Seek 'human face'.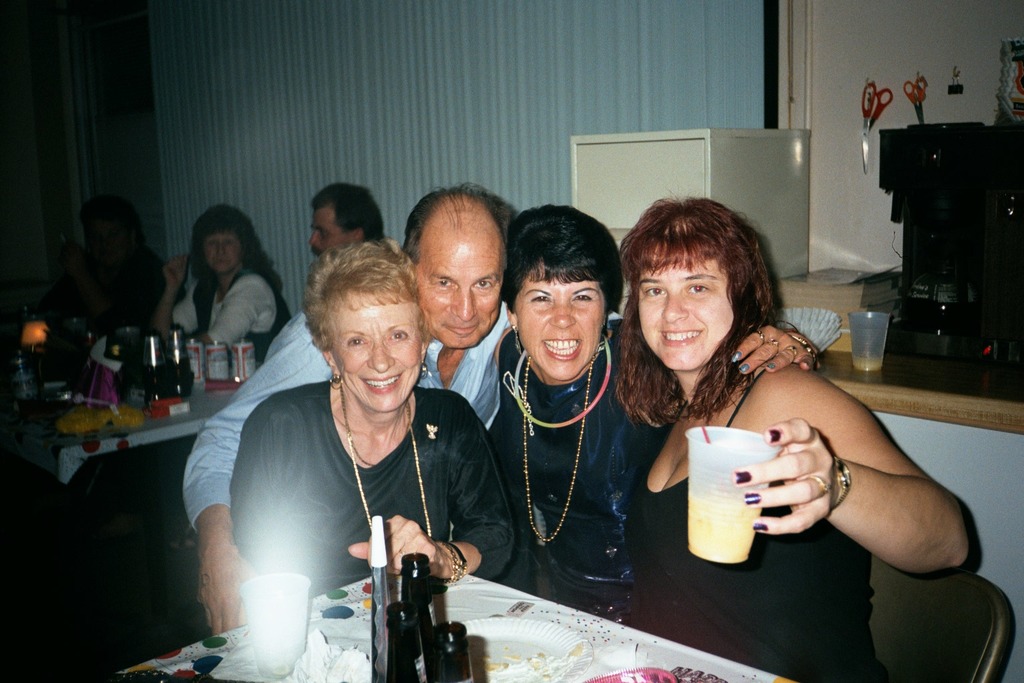
left=202, top=230, right=245, bottom=277.
